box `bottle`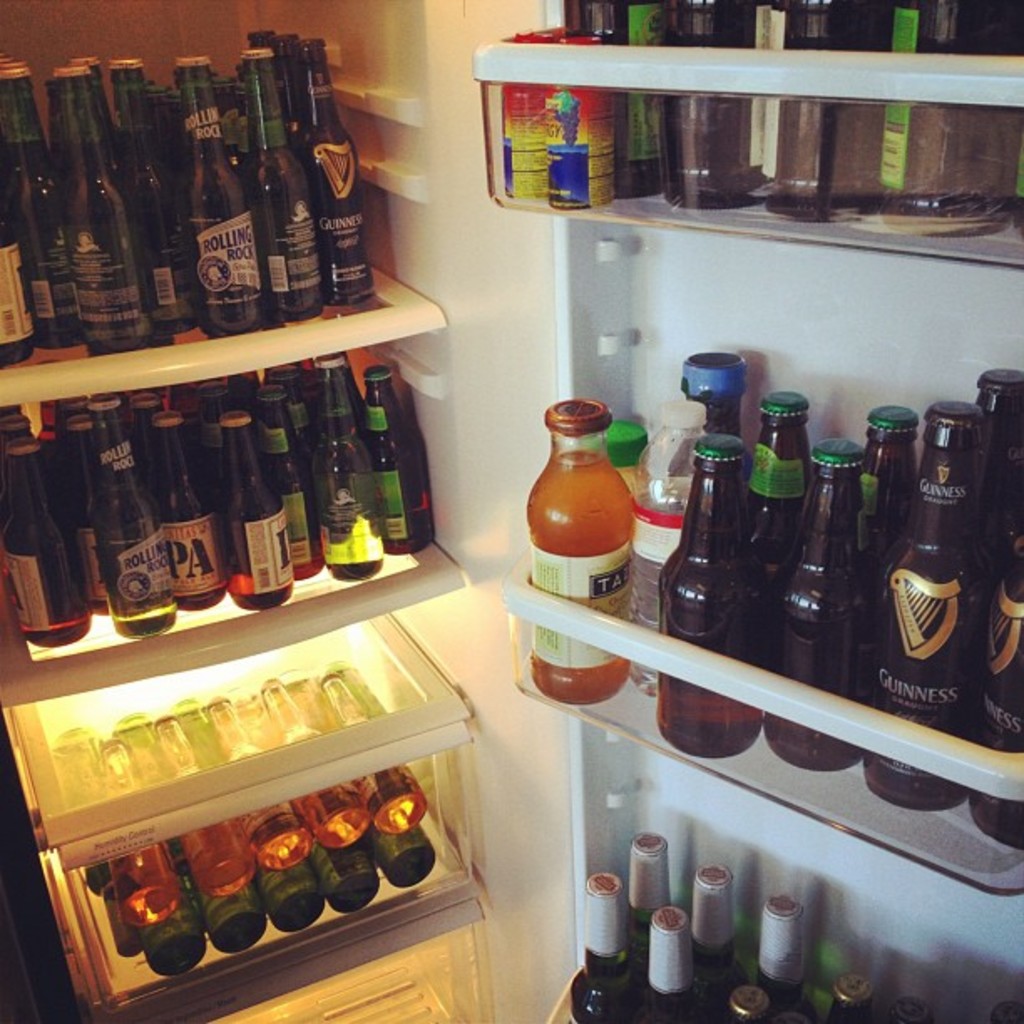
683,850,738,999
